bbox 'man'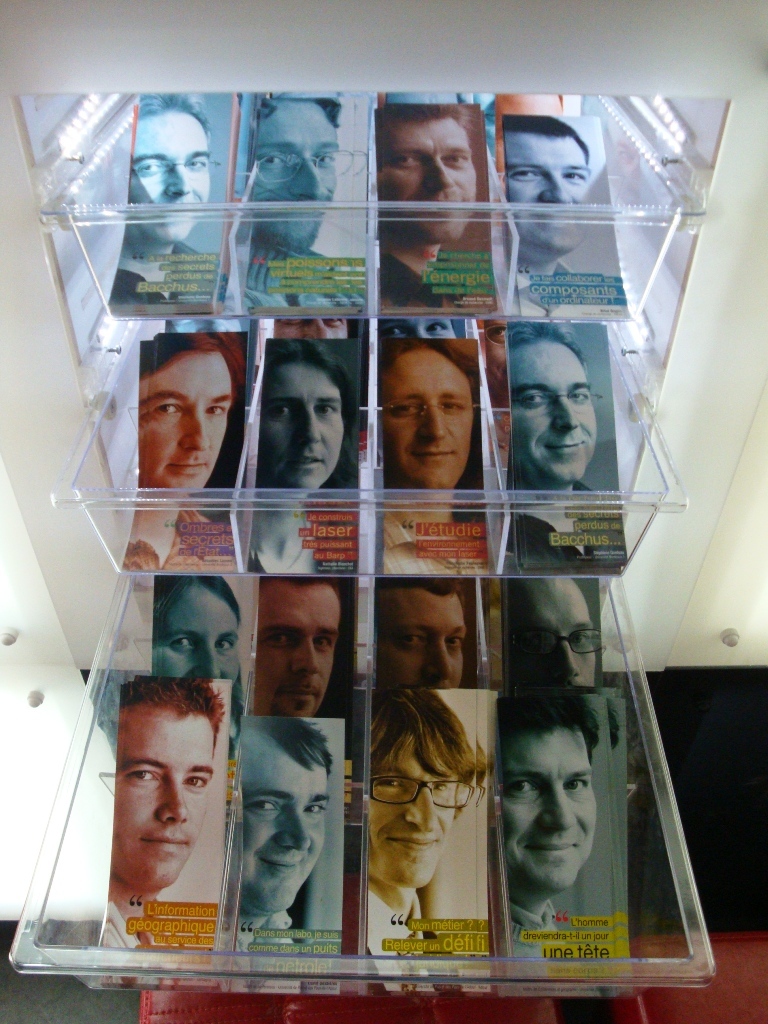
[left=138, top=341, right=233, bottom=551]
